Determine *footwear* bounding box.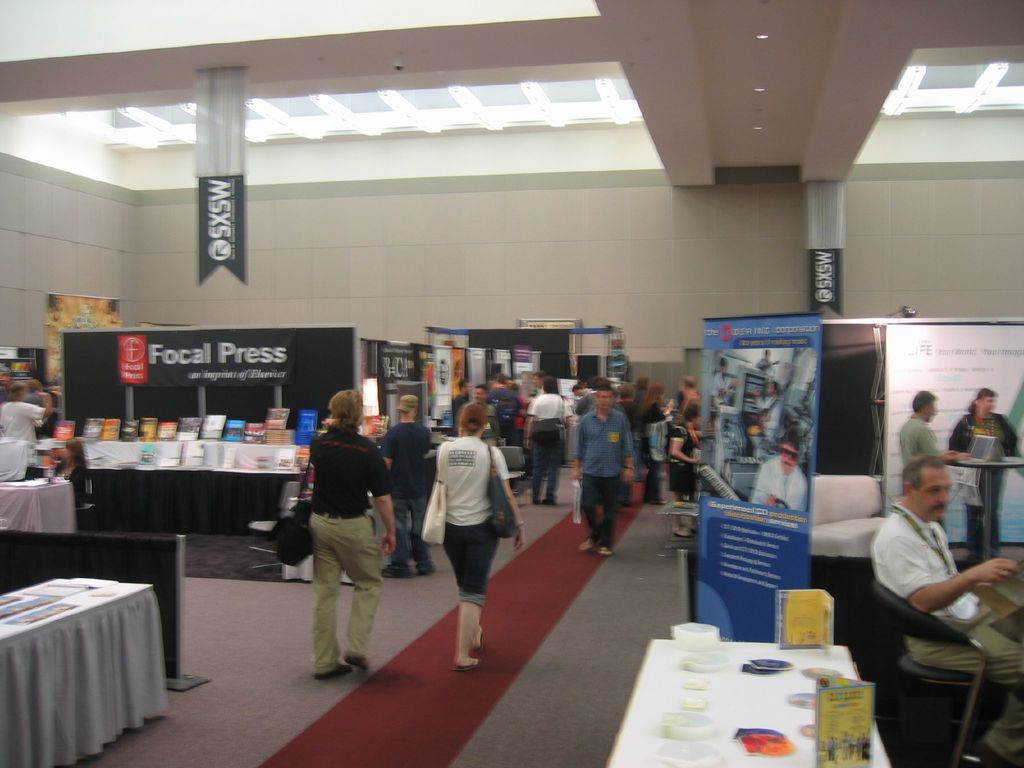
Determined: [left=672, top=527, right=691, bottom=540].
